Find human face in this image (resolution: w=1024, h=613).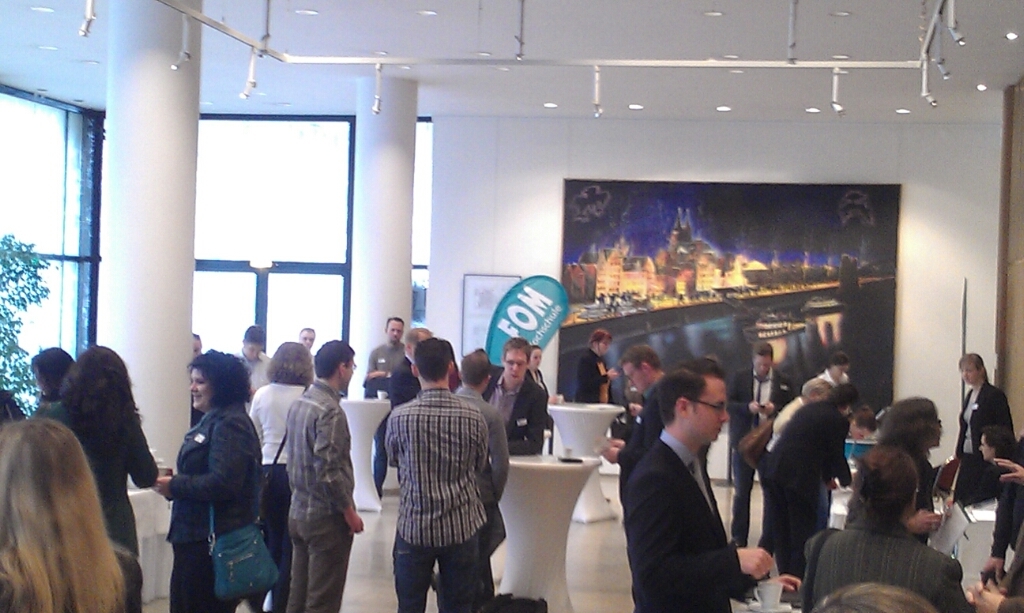
detection(960, 363, 977, 384).
